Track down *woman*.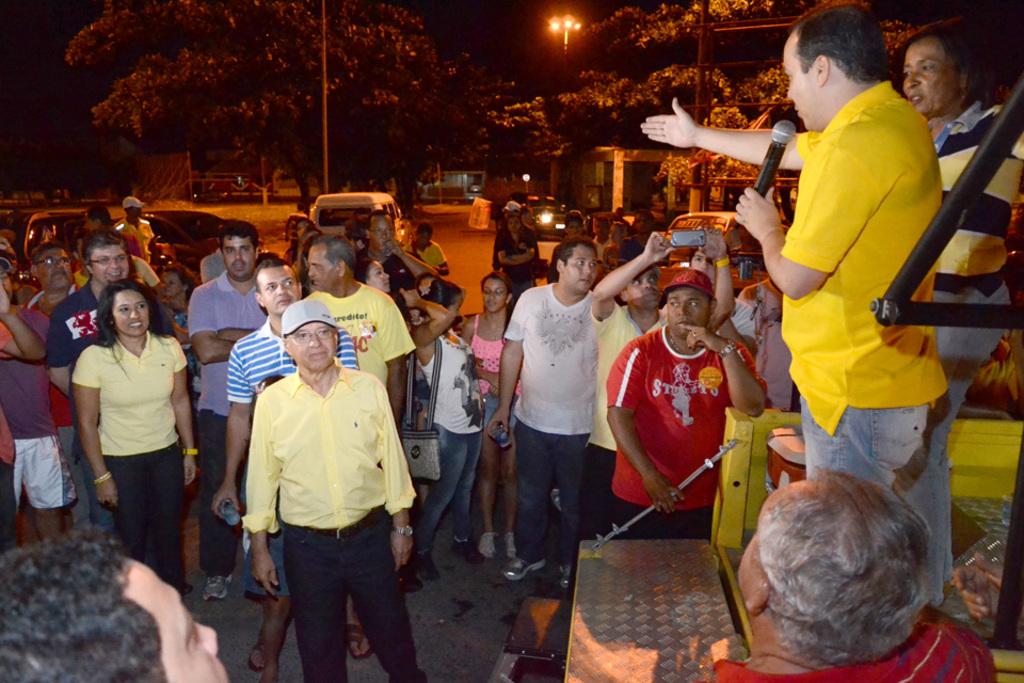
Tracked to l=883, t=12, r=1023, b=610.
